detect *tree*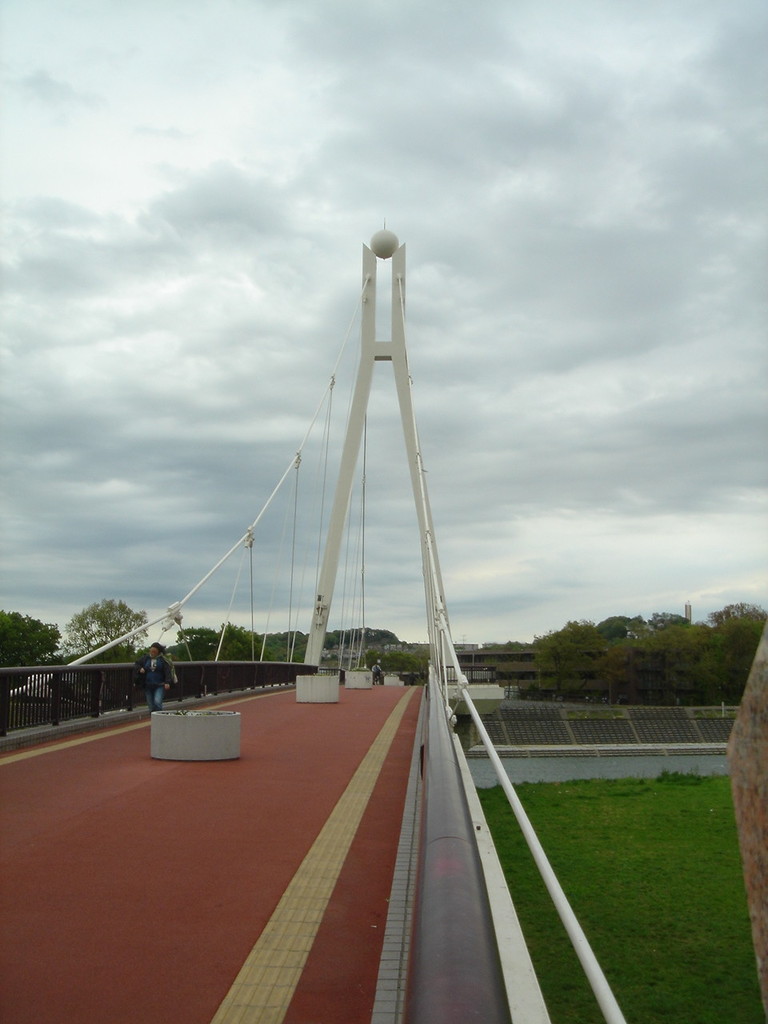
<box>63,596,151,666</box>
